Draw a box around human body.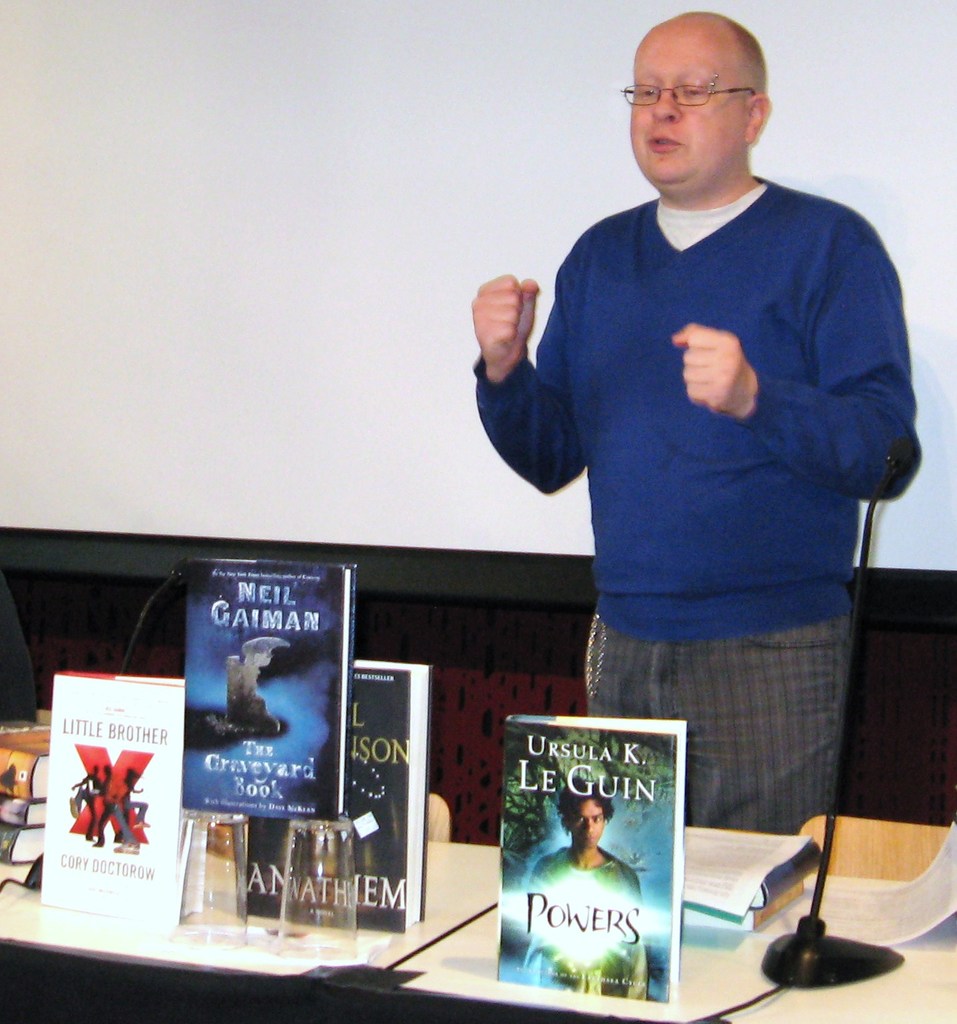
l=476, t=15, r=920, b=834.
